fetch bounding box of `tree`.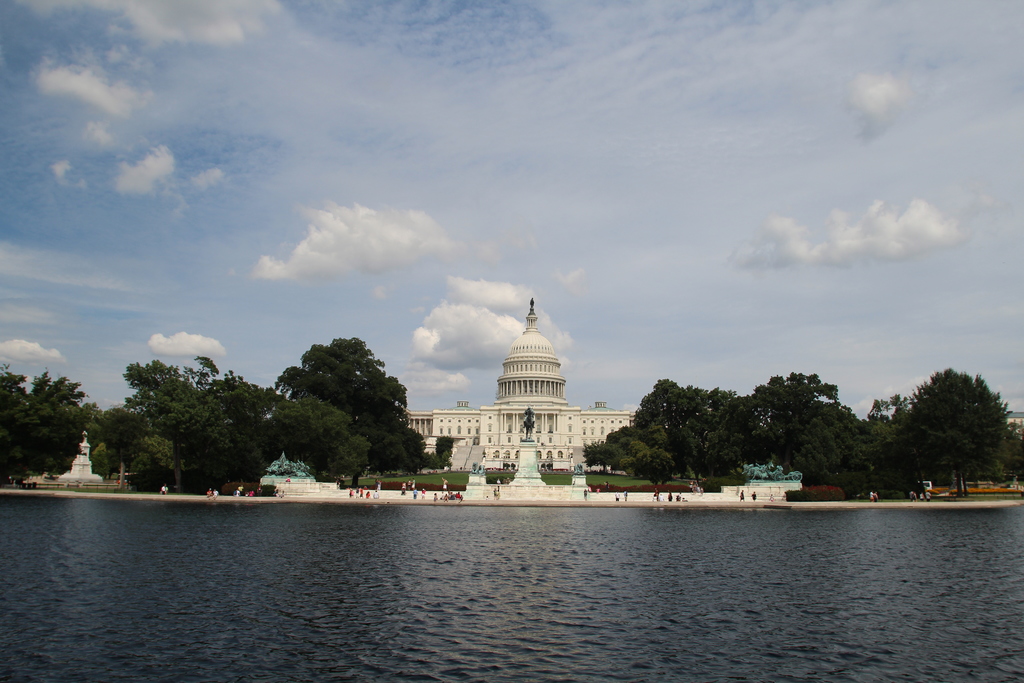
Bbox: l=191, t=353, r=220, b=386.
